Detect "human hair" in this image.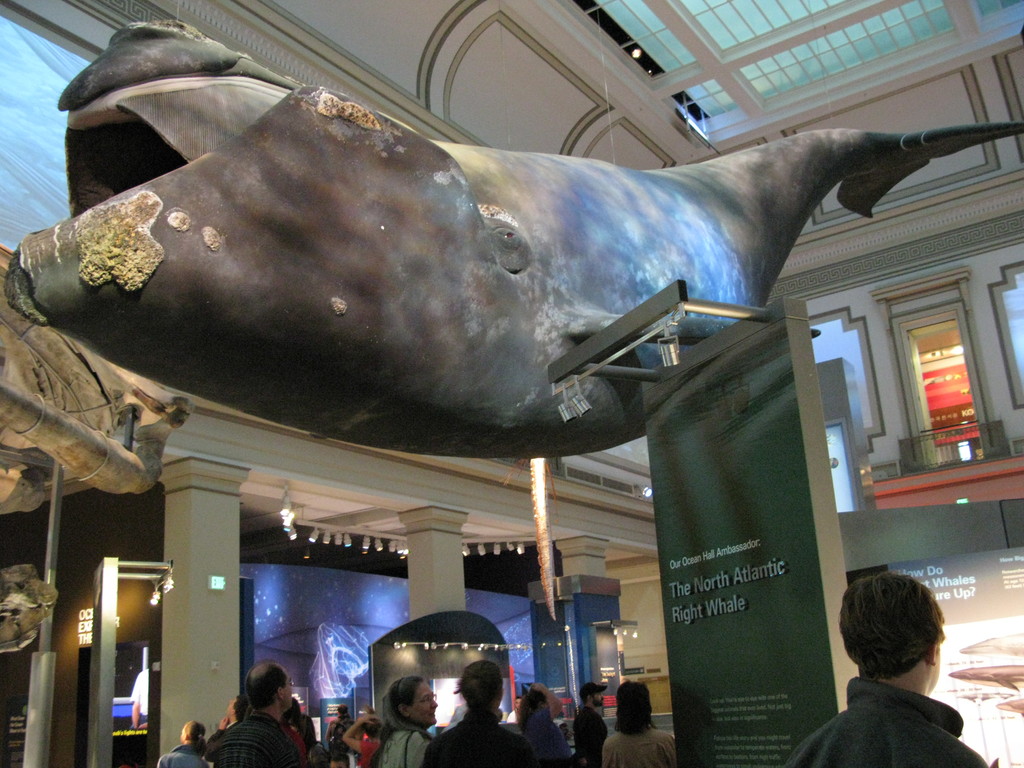
Detection: box(617, 676, 658, 740).
